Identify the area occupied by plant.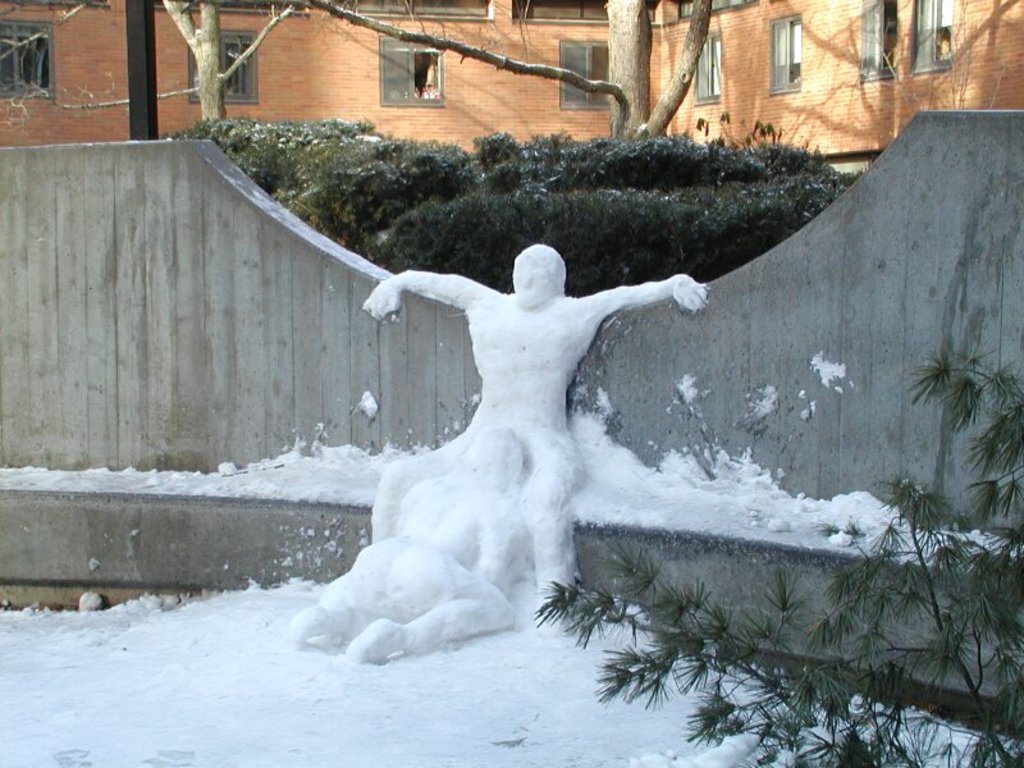
Area: detection(531, 333, 1023, 767).
